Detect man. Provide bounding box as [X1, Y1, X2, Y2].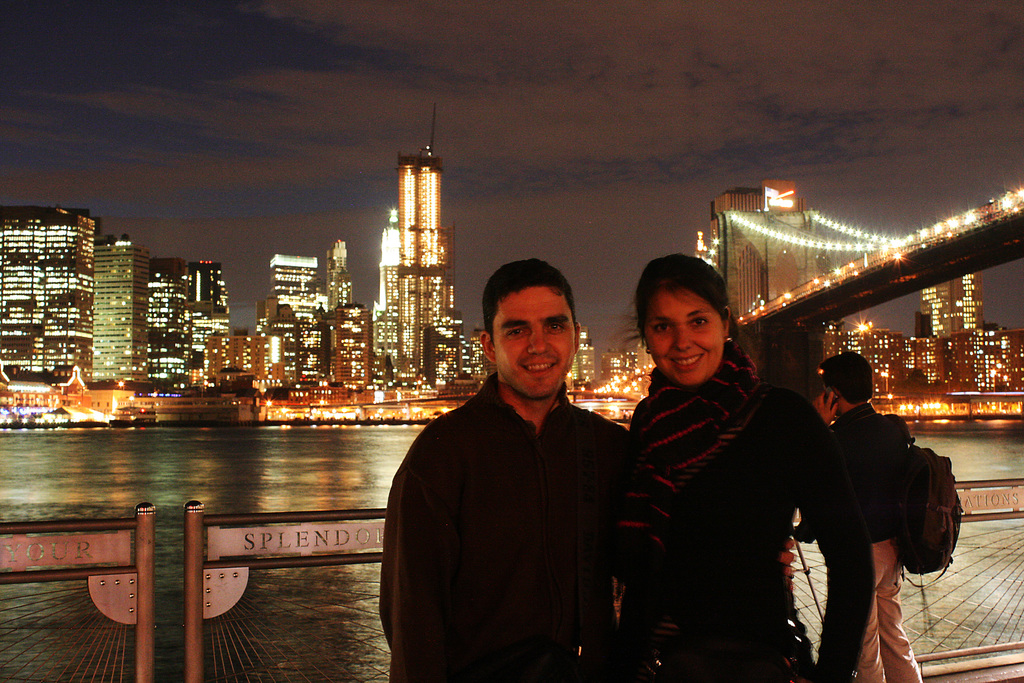
[388, 254, 646, 677].
